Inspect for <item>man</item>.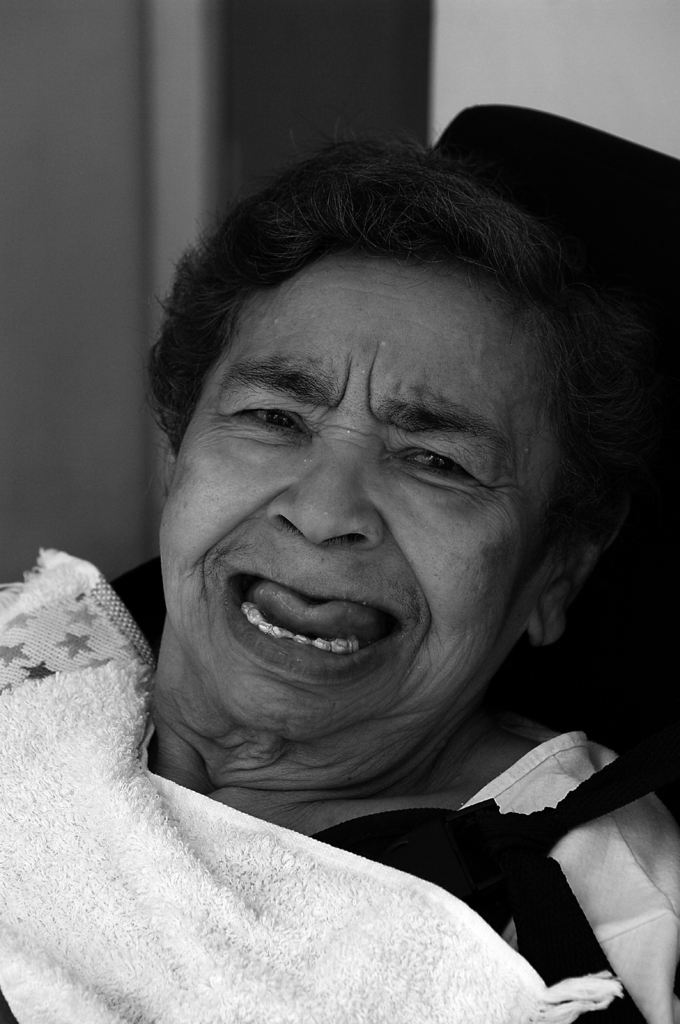
Inspection: pyautogui.locateOnScreen(18, 138, 679, 986).
